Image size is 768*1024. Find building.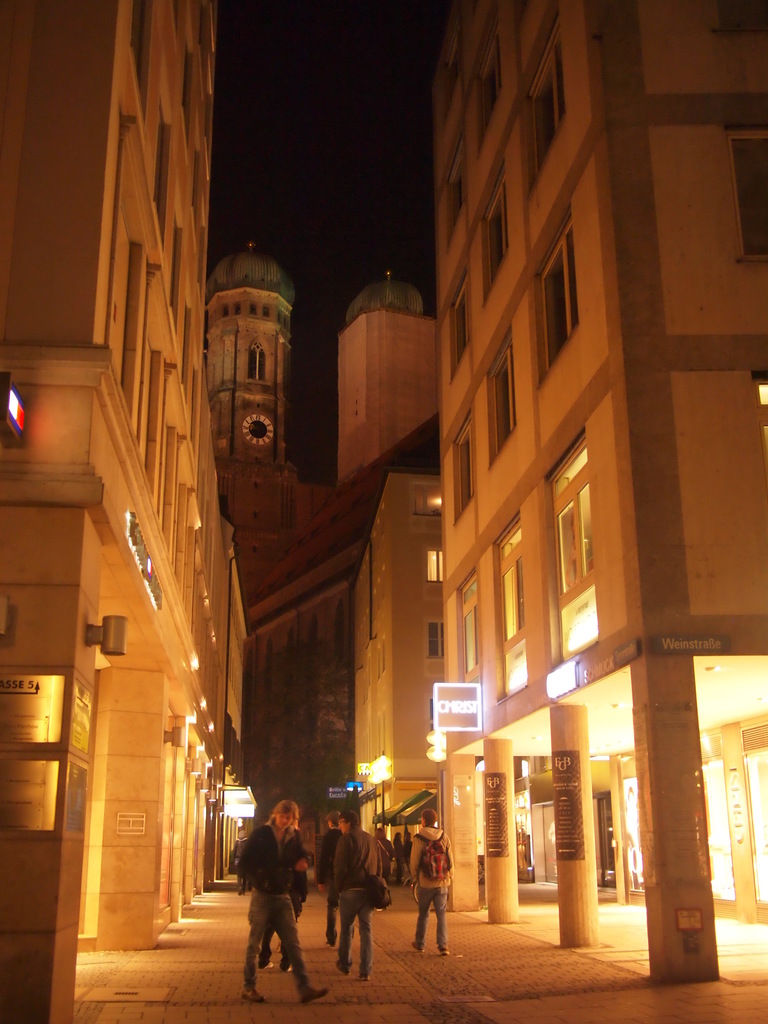
[431,0,767,980].
